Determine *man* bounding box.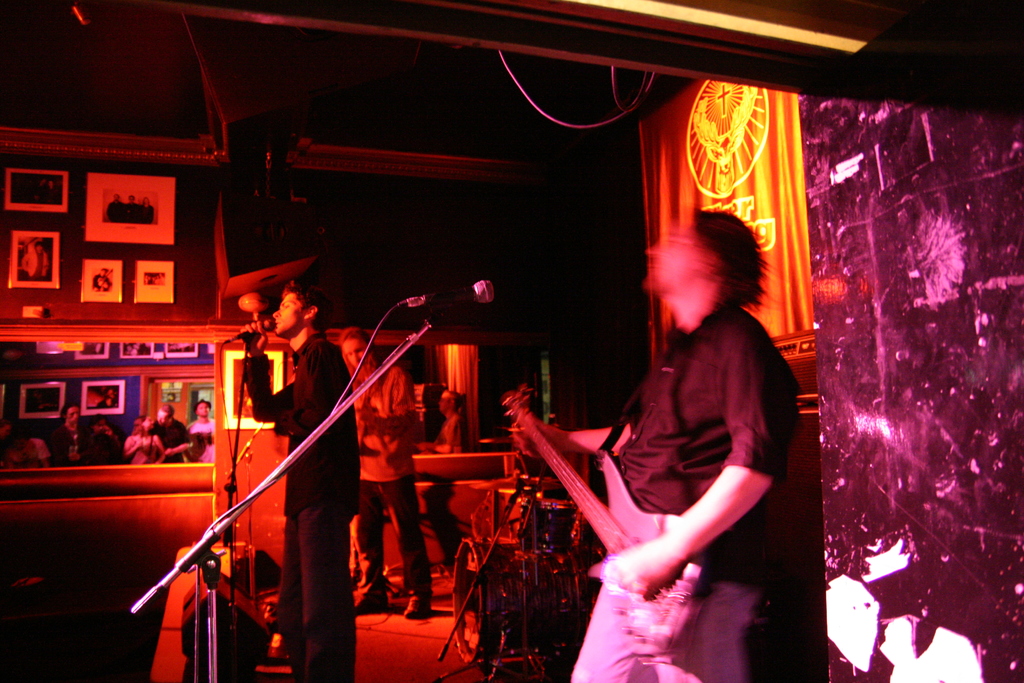
Determined: rect(417, 391, 470, 451).
